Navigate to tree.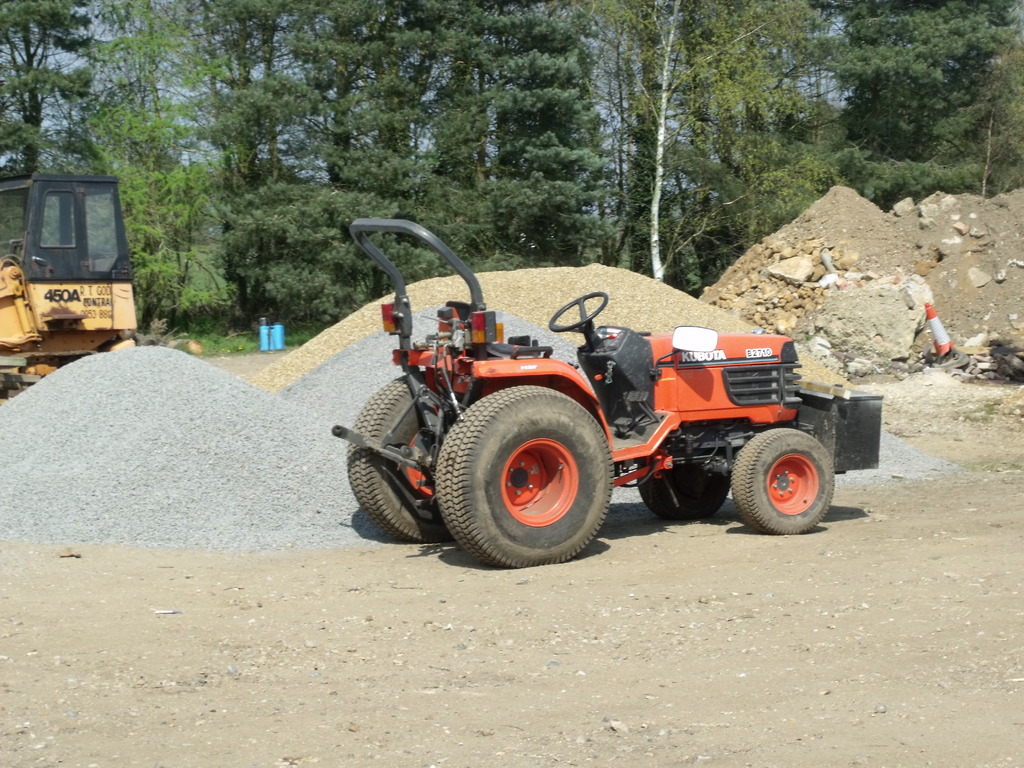
Navigation target: [824,0,1023,209].
